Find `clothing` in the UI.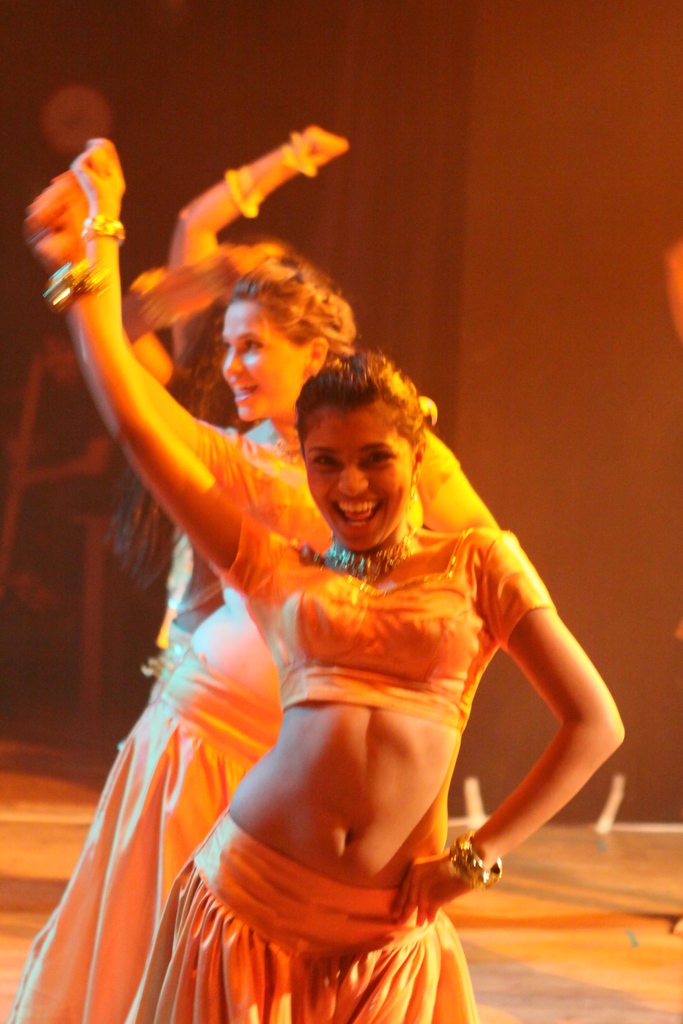
UI element at detection(9, 671, 284, 1023).
